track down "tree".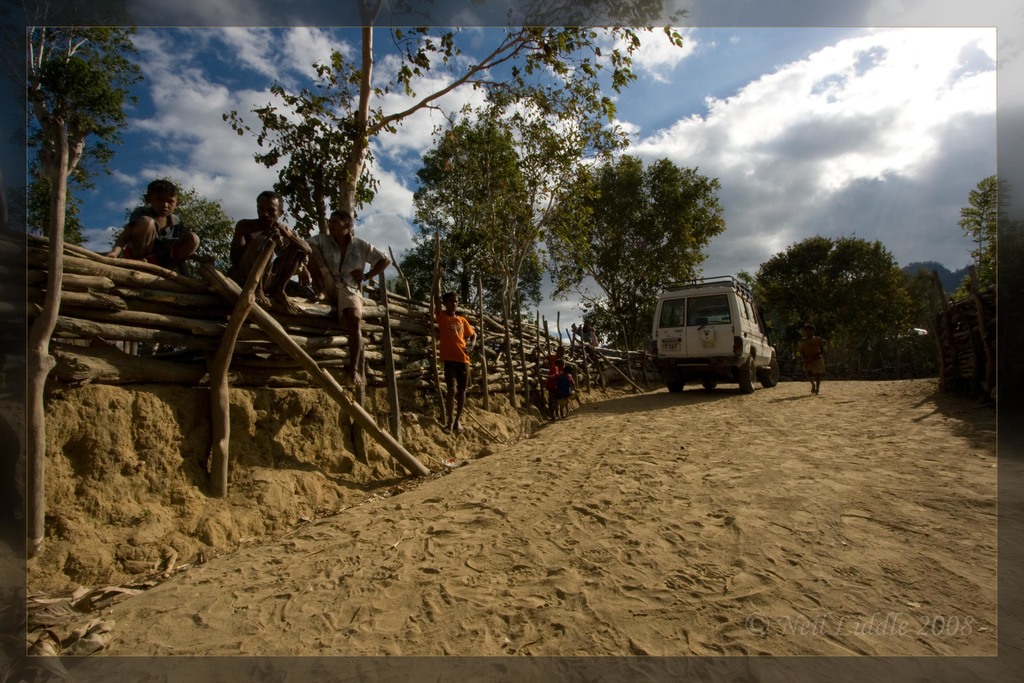
Tracked to (left=410, top=106, right=539, bottom=325).
